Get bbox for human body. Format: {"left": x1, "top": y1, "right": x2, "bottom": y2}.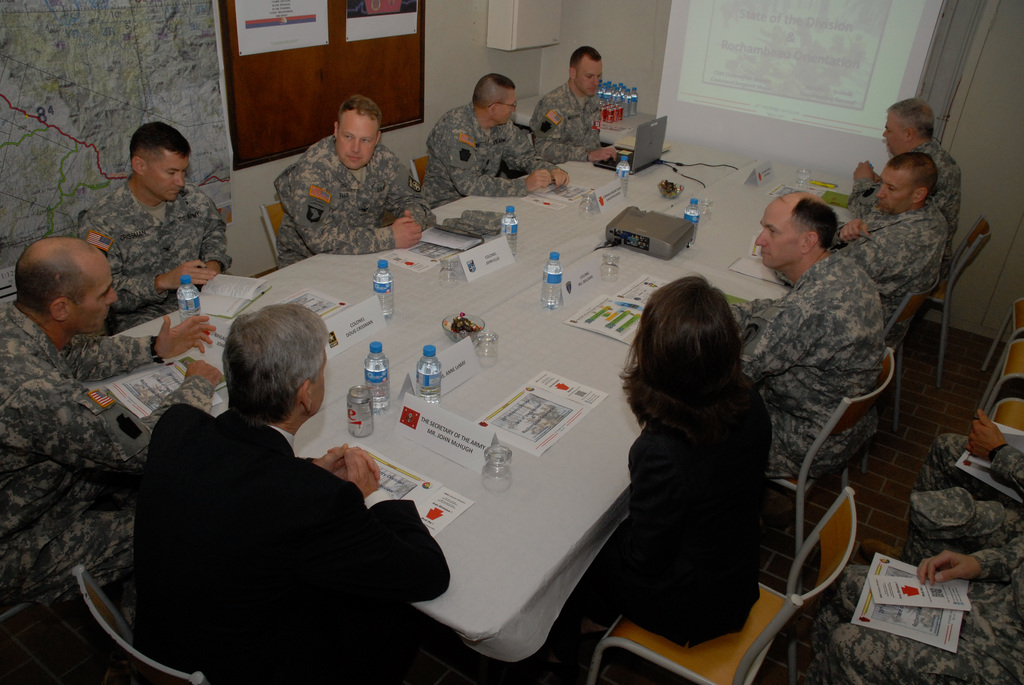
{"left": 837, "top": 201, "right": 943, "bottom": 313}.
